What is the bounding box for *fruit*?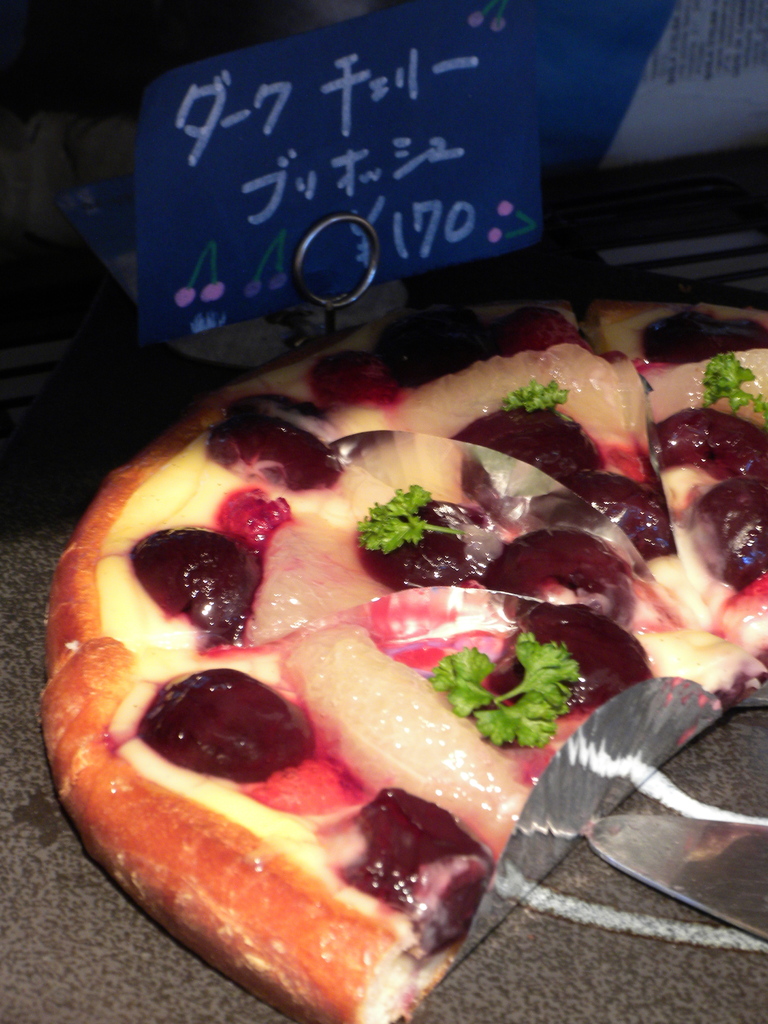
box(679, 483, 767, 583).
